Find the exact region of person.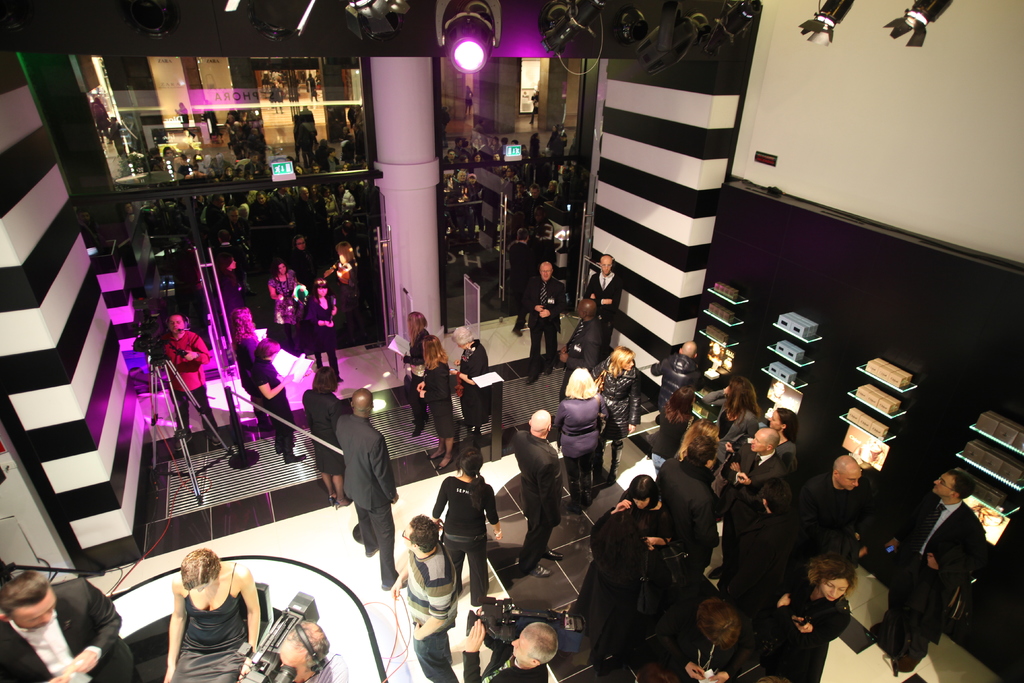
Exact region: <region>425, 451, 508, 598</region>.
